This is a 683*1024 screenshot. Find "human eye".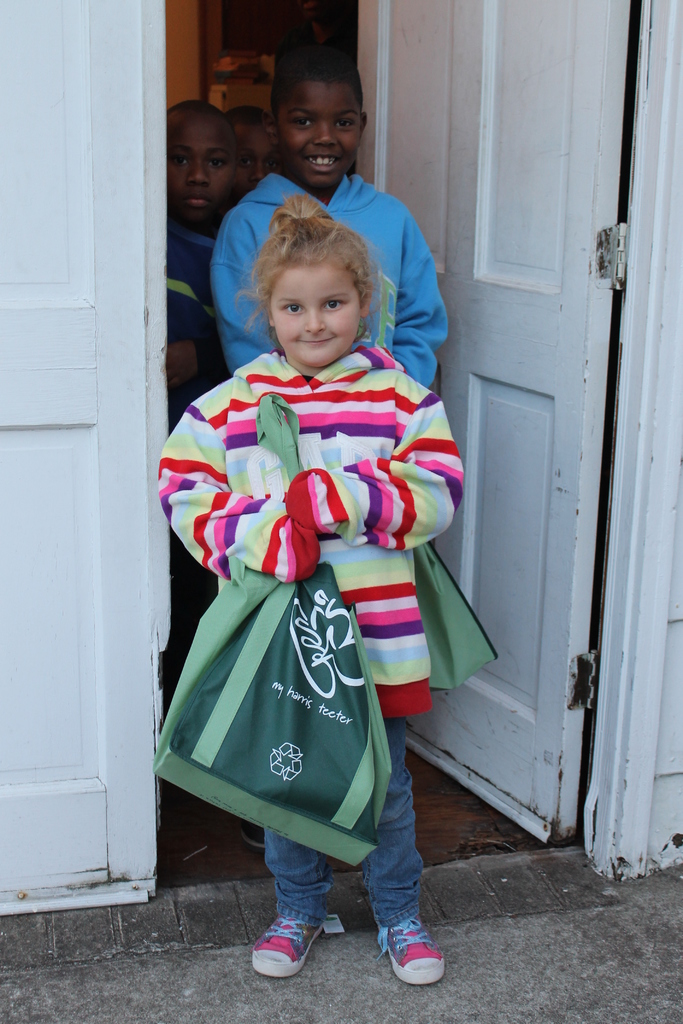
Bounding box: x1=320 y1=296 x2=347 y2=314.
